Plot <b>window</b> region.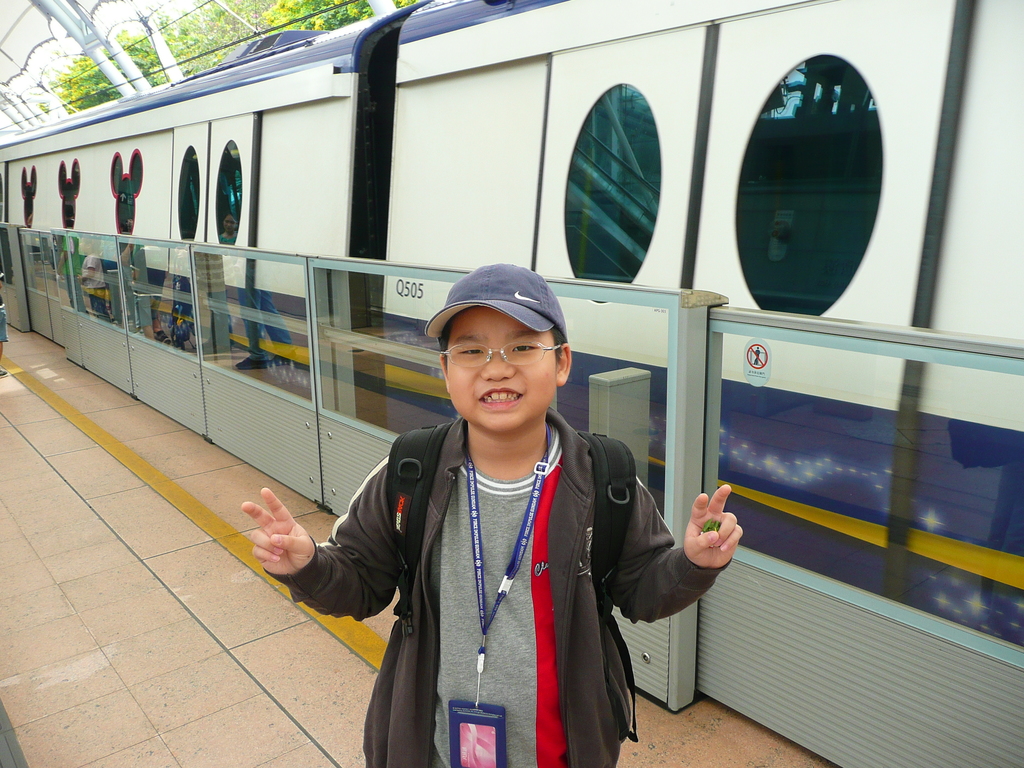
Plotted at 21,170,36,228.
